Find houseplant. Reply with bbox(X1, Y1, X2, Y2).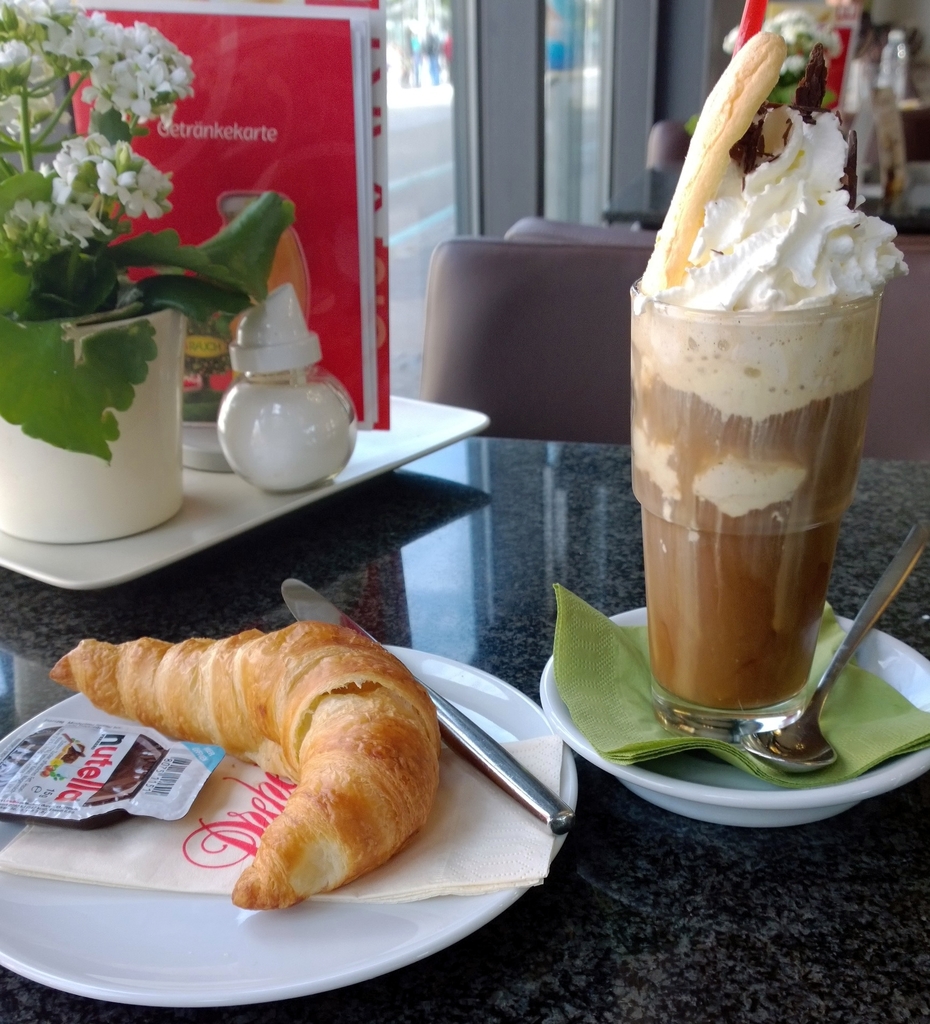
bbox(0, 0, 293, 554).
